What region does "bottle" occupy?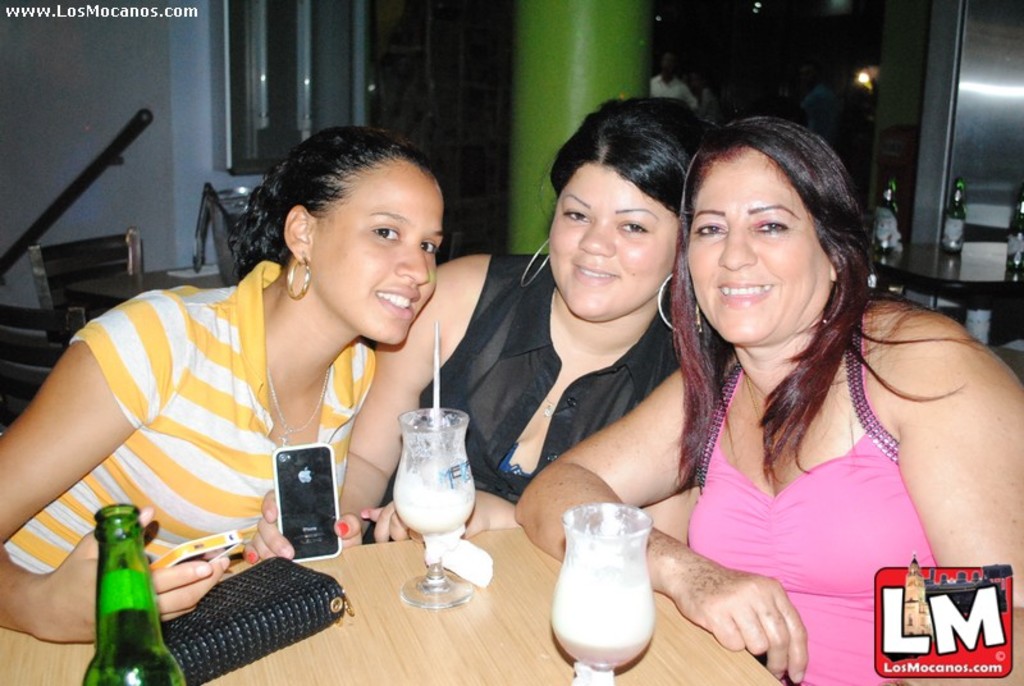
crop(83, 503, 188, 685).
